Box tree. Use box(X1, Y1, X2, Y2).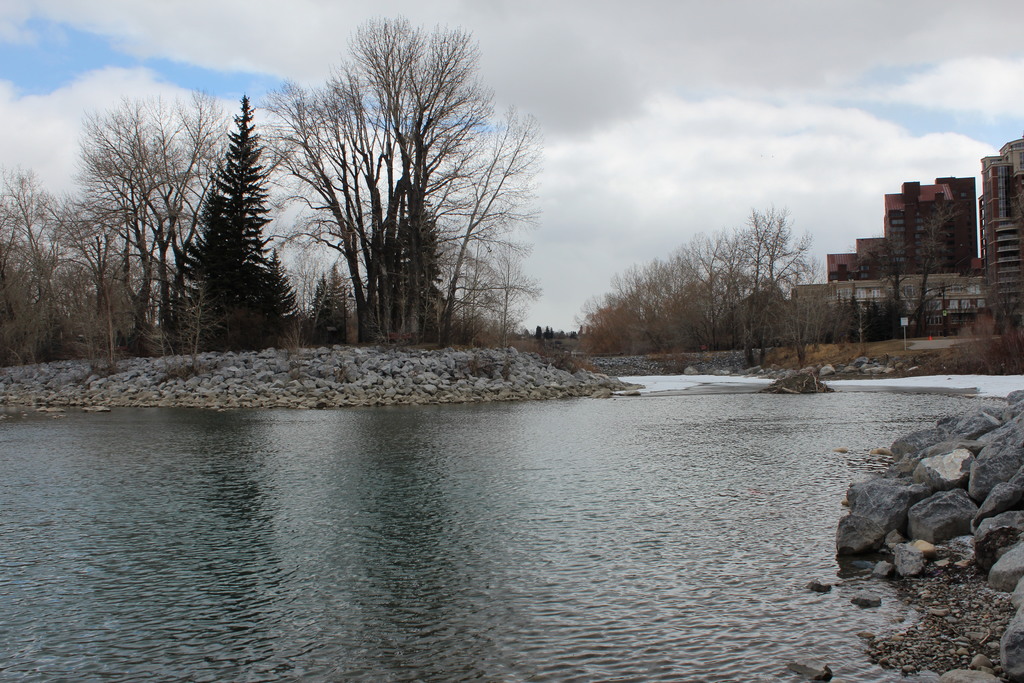
box(176, 101, 282, 349).
